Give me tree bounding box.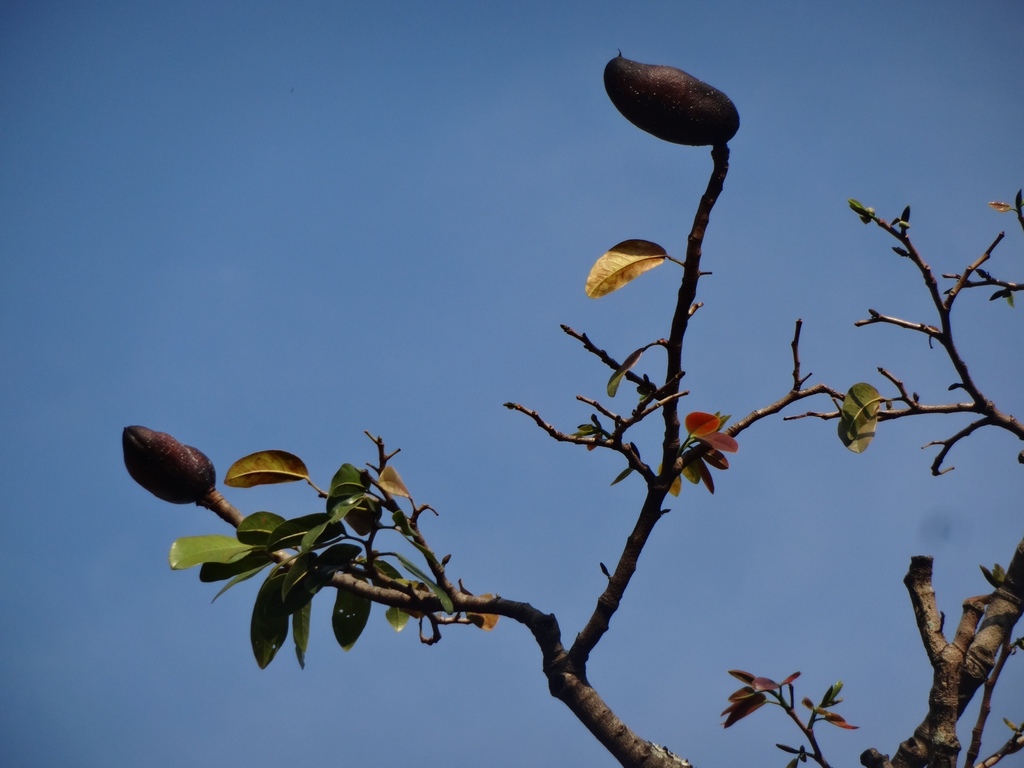
rect(120, 53, 1023, 767).
